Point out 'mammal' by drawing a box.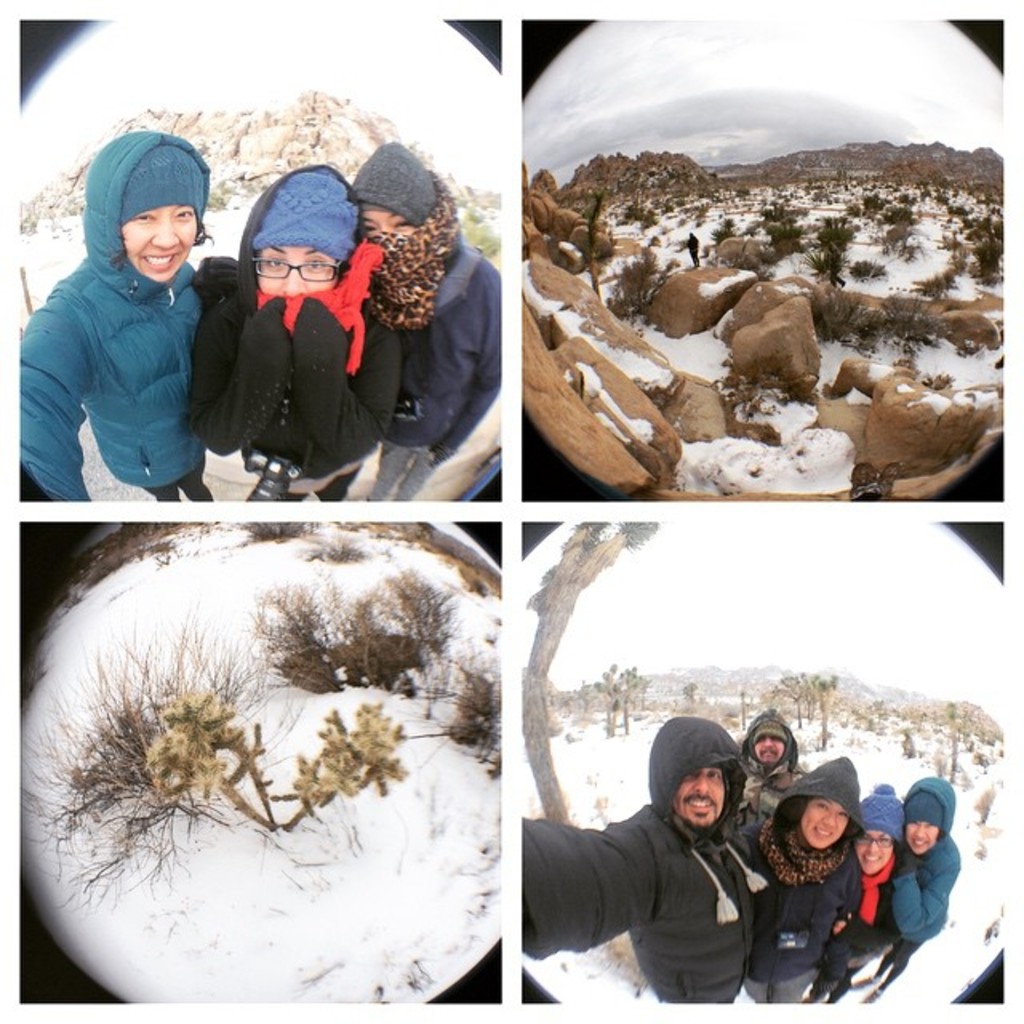
x1=18, y1=130, x2=216, y2=501.
